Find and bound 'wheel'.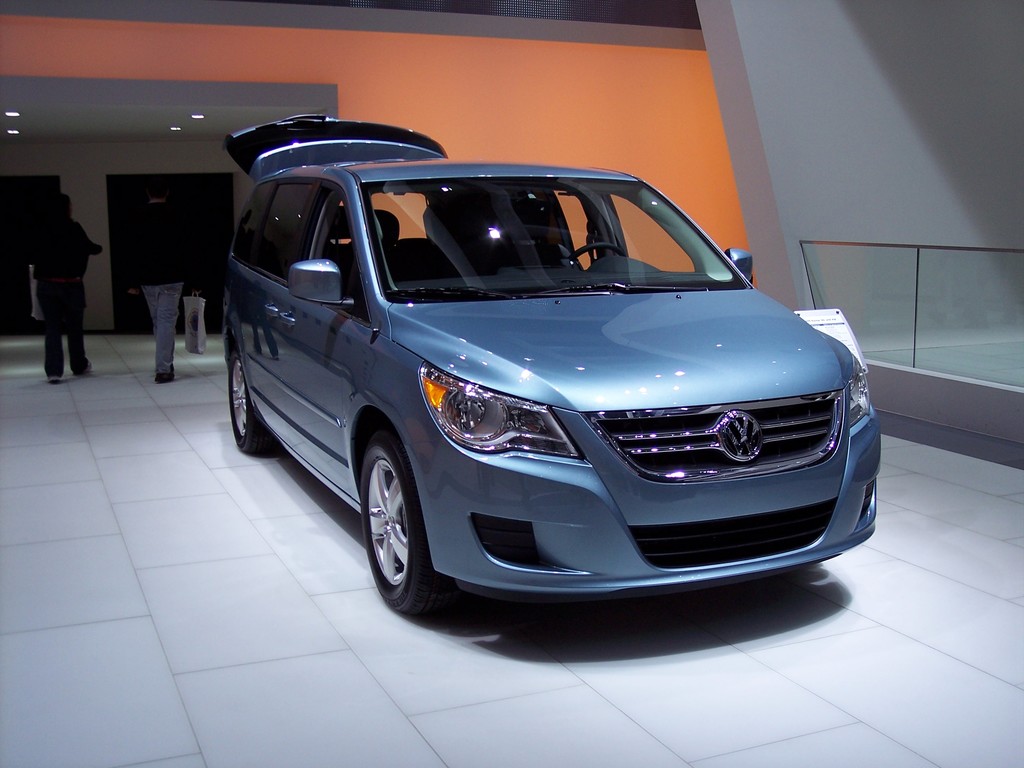
Bound: 570/241/630/267.
